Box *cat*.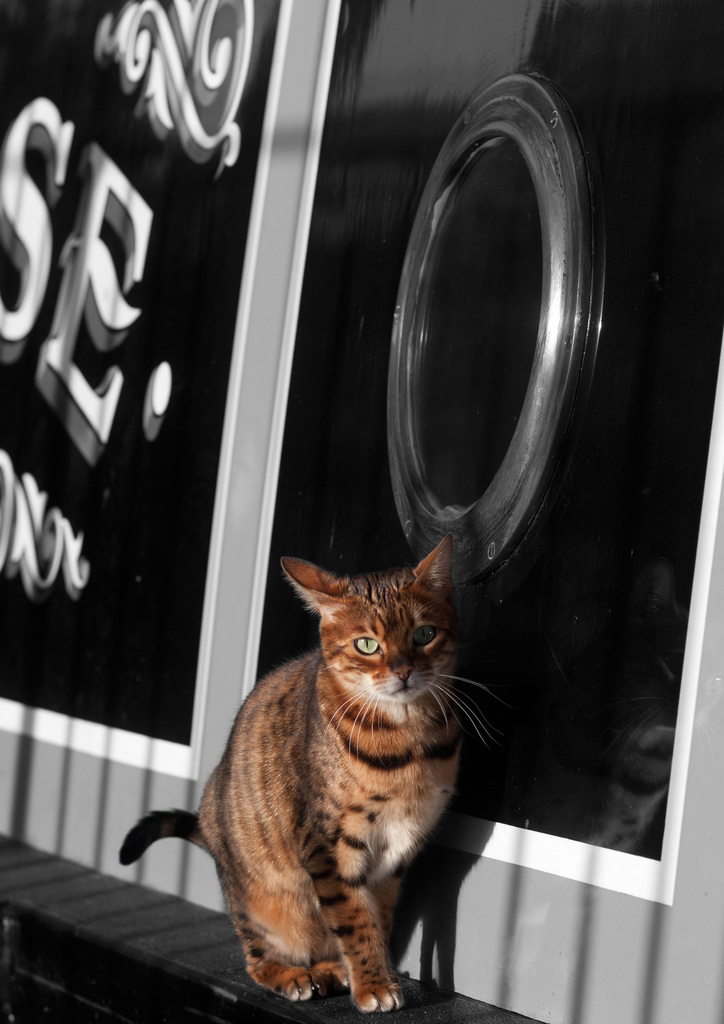
locate(117, 540, 503, 1012).
